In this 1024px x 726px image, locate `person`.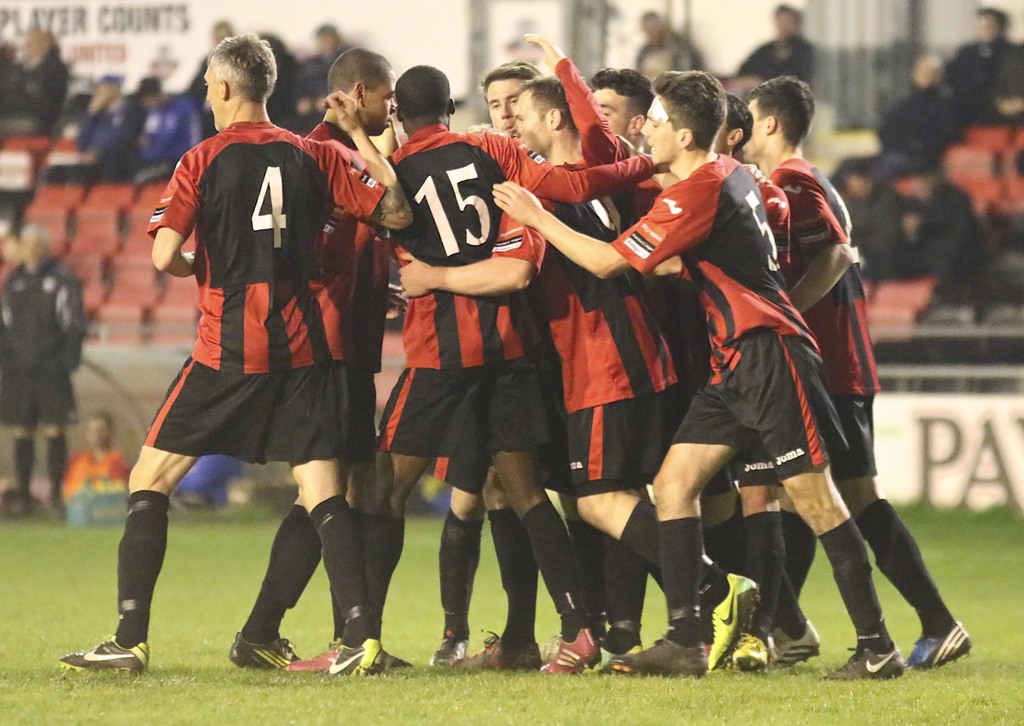
Bounding box: {"left": 730, "top": 77, "right": 979, "bottom": 682}.
